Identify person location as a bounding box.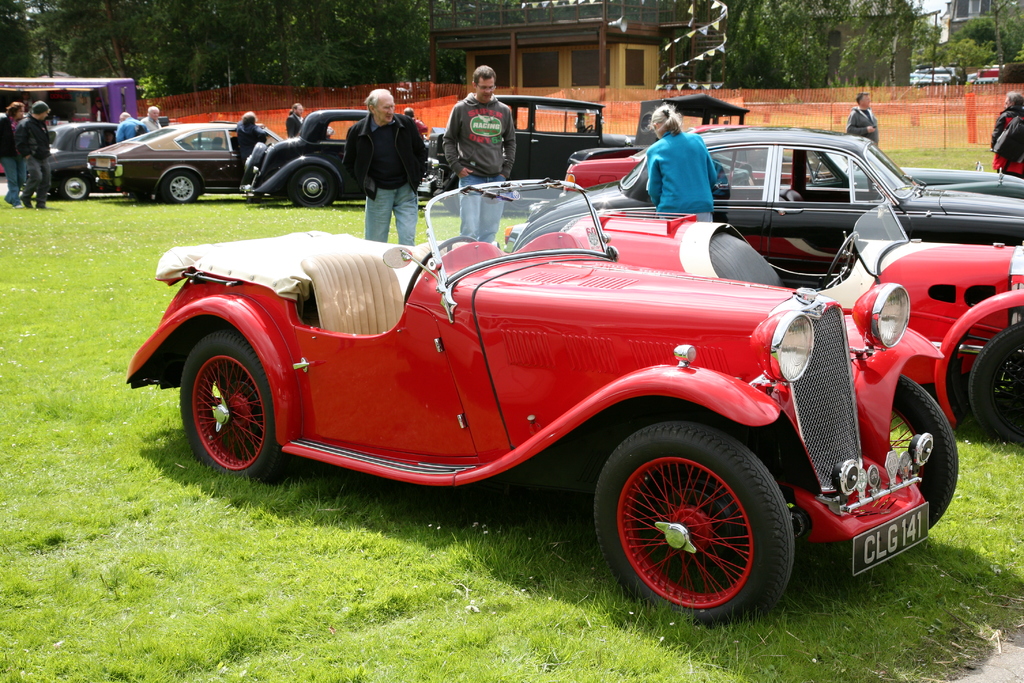
rect(445, 74, 513, 202).
